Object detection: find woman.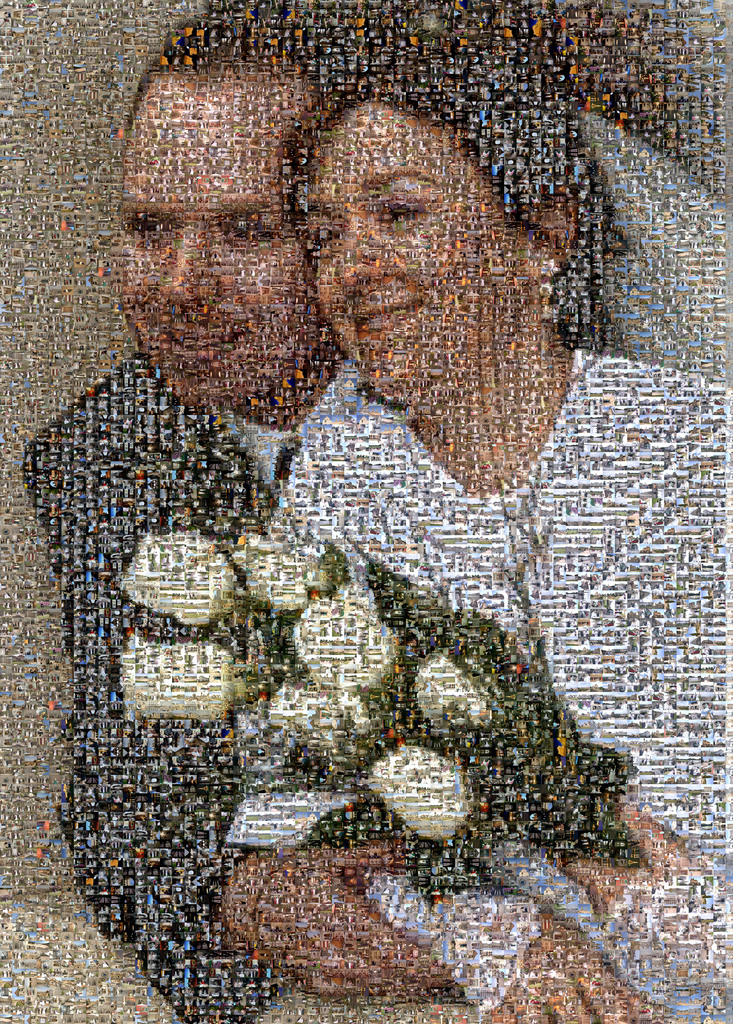
crop(227, 32, 727, 1023).
